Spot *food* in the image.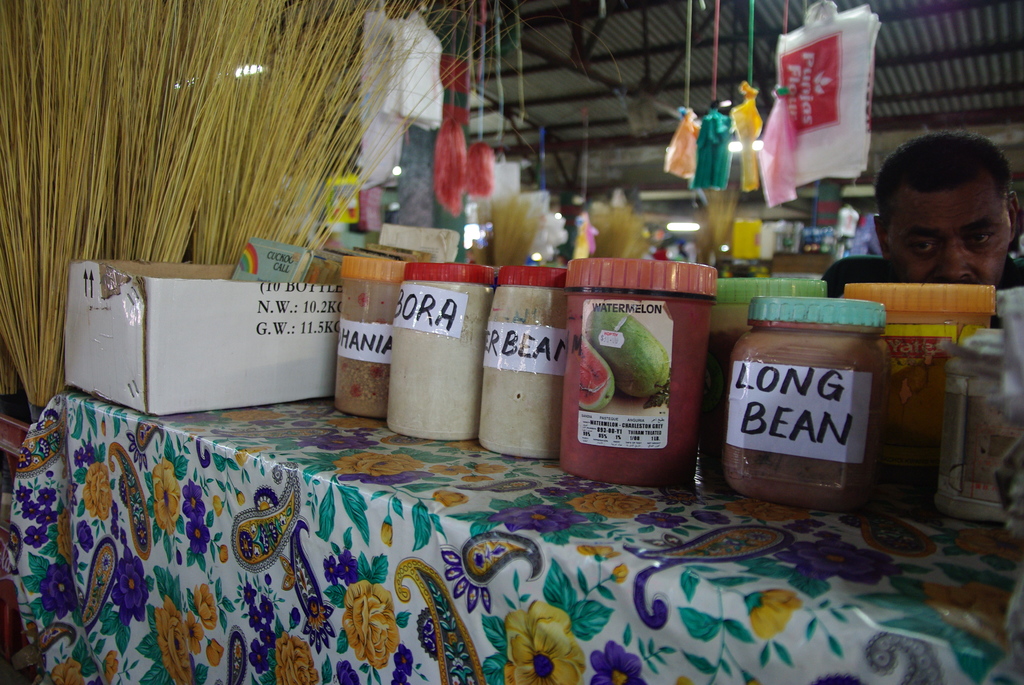
*food* found at x1=334 y1=352 x2=392 y2=418.
